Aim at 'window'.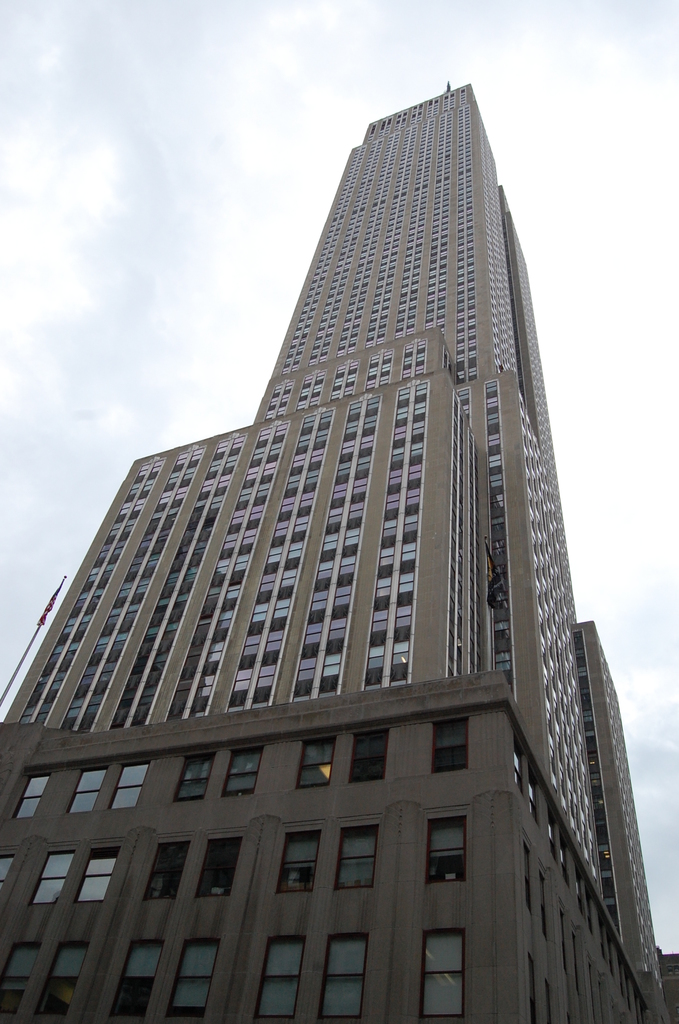
Aimed at bbox=[323, 936, 361, 1015].
